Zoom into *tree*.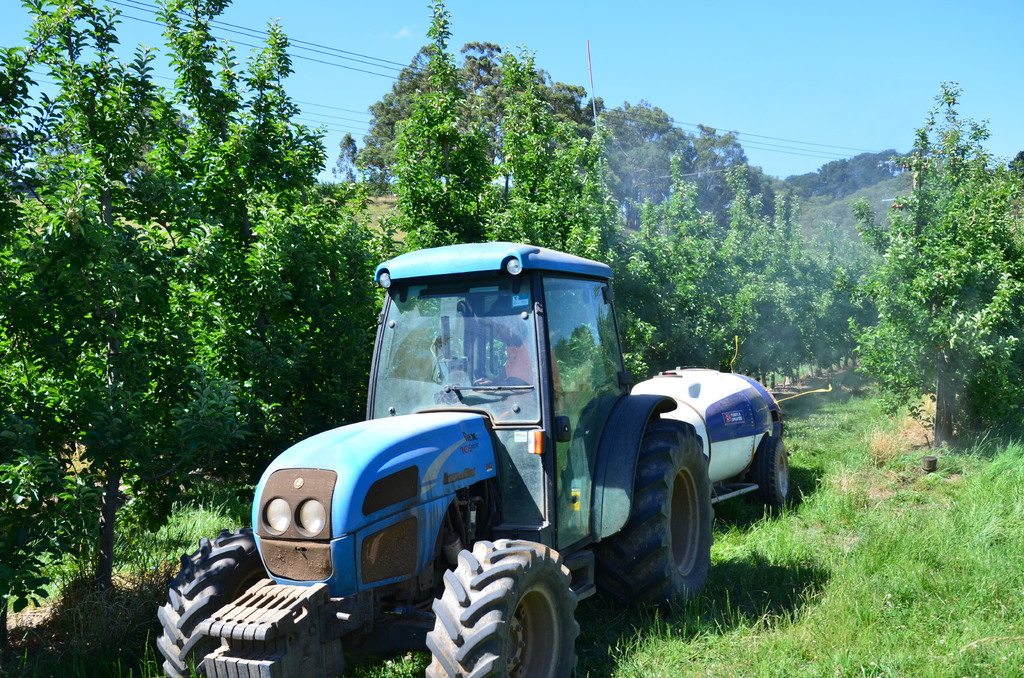
Zoom target: locate(0, 0, 404, 624).
